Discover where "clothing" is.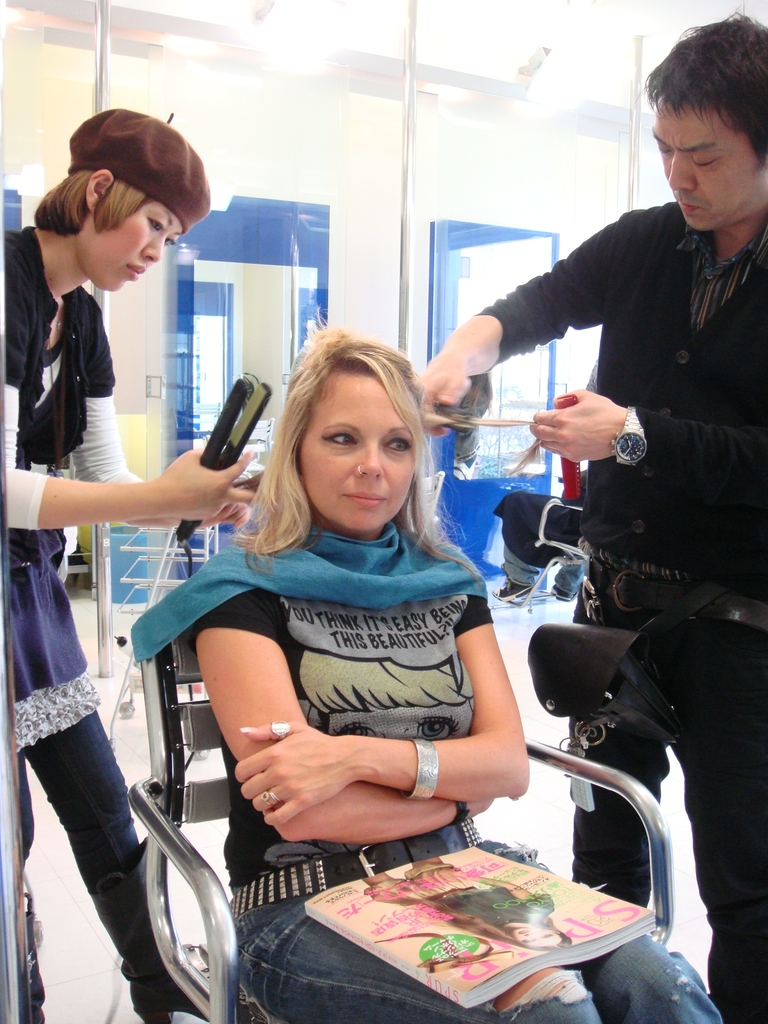
Discovered at bbox=(129, 526, 720, 1023).
